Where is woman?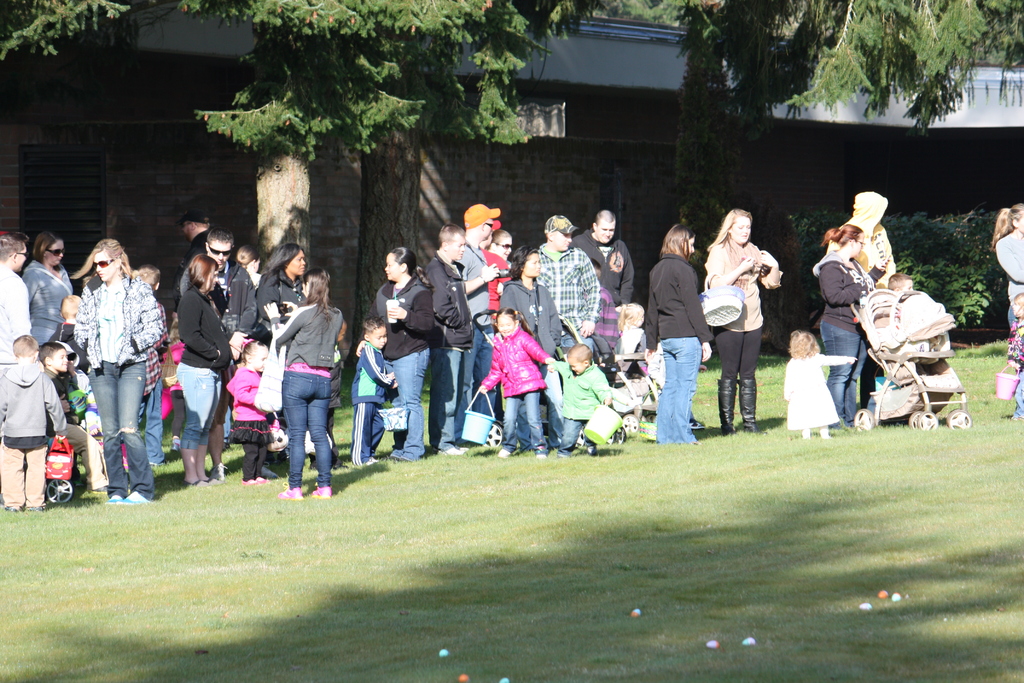
bbox=[262, 267, 344, 500].
